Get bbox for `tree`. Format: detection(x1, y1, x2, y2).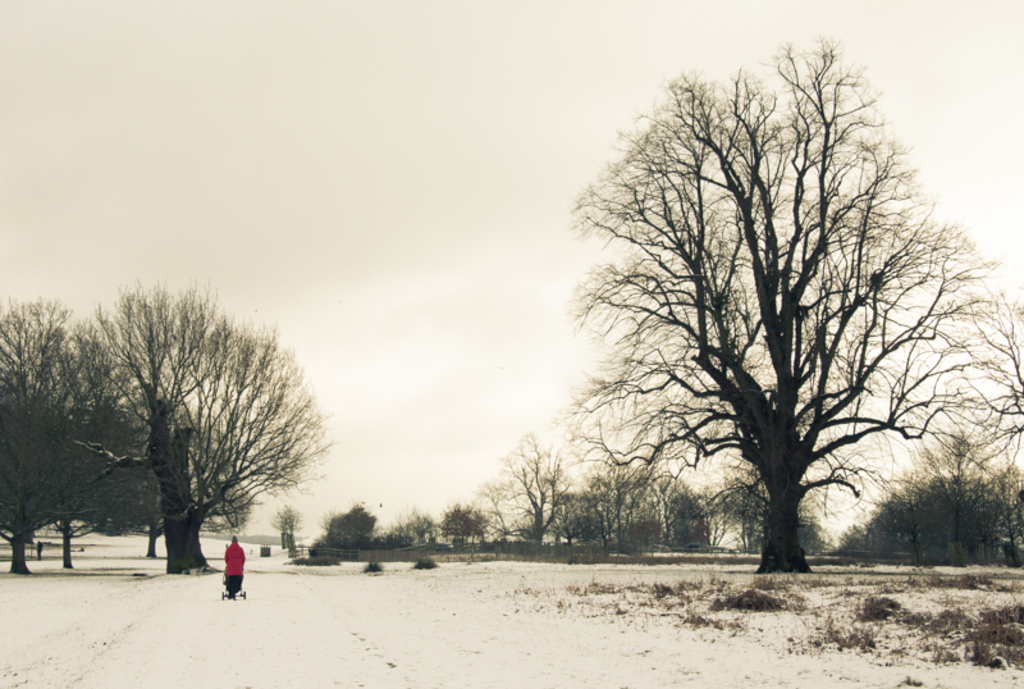
detection(270, 508, 302, 542).
